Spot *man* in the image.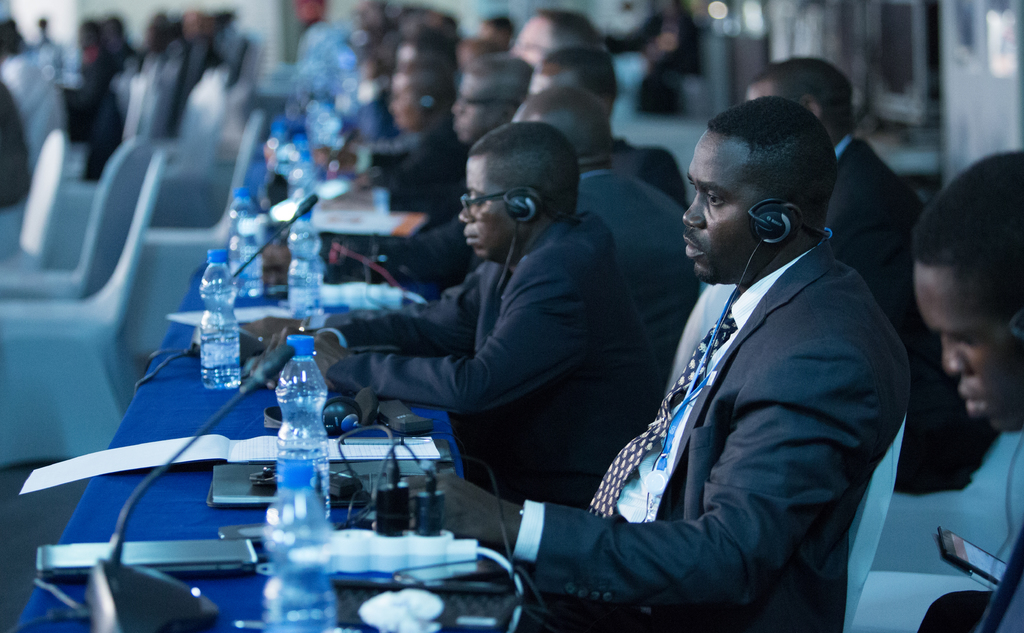
*man* found at box(58, 13, 246, 174).
